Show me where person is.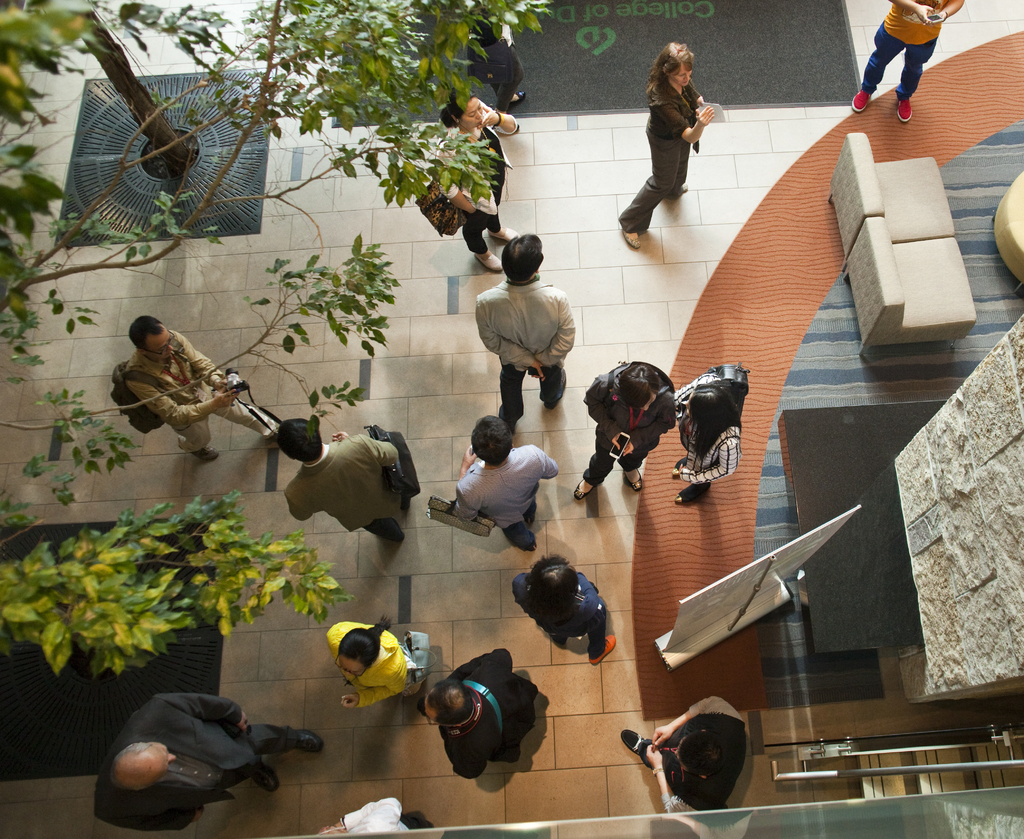
person is at [632,29,733,237].
